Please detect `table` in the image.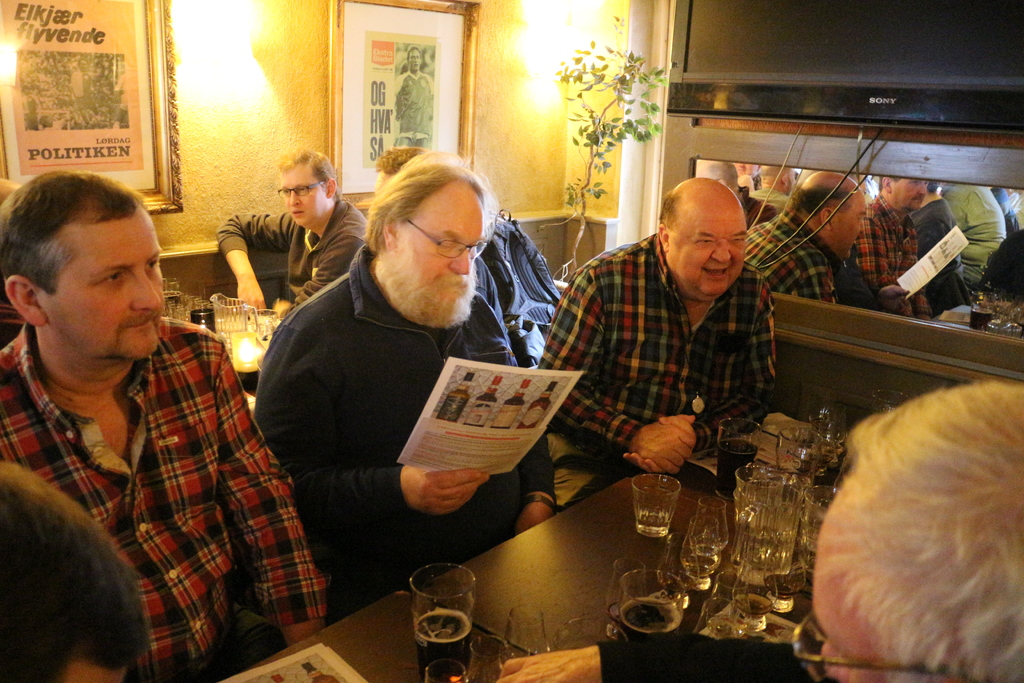
{"left": 213, "top": 426, "right": 835, "bottom": 682}.
